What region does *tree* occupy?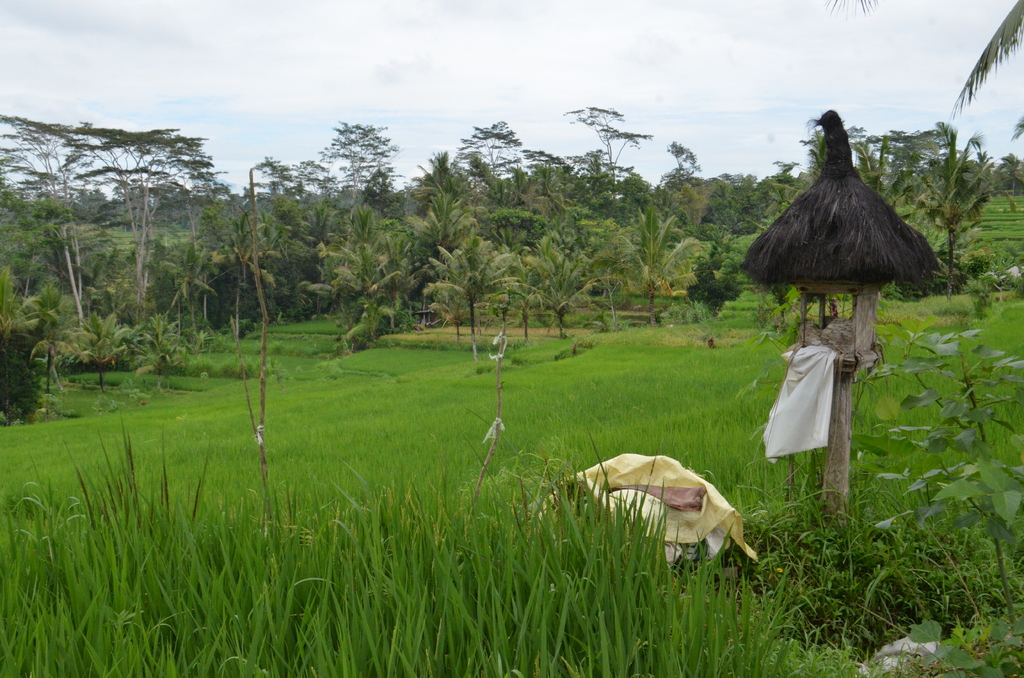
rect(446, 110, 518, 185).
